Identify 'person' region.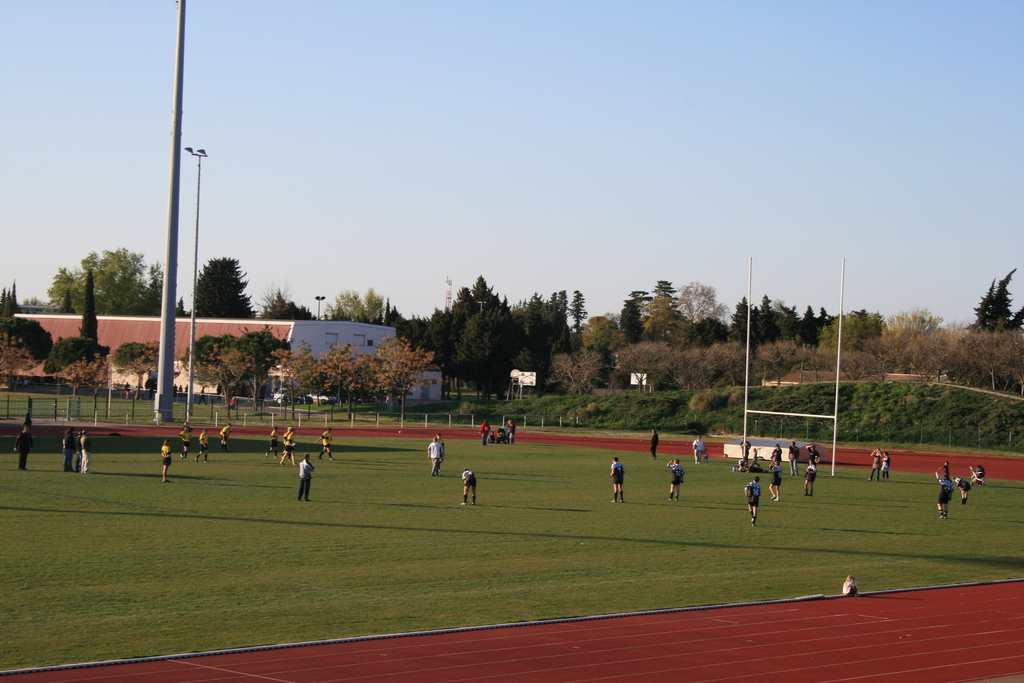
Region: Rect(15, 423, 31, 473).
